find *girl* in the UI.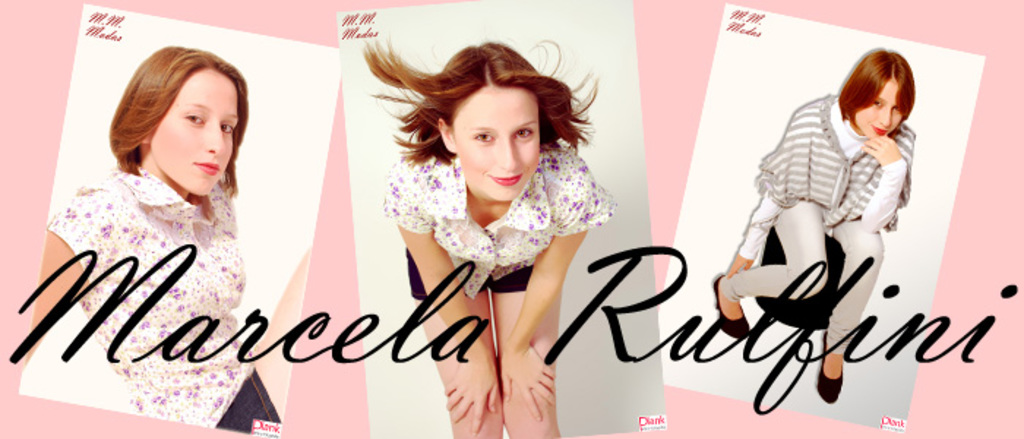
UI element at left=355, top=35, right=619, bottom=438.
